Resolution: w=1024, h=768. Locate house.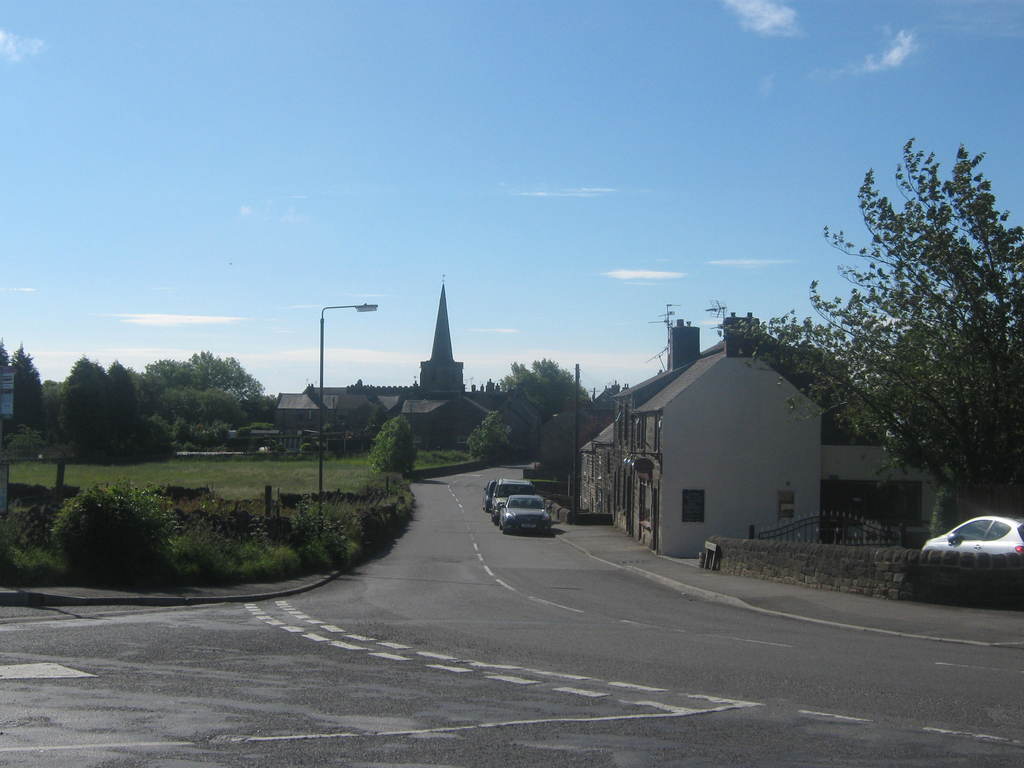
box(586, 319, 904, 572).
